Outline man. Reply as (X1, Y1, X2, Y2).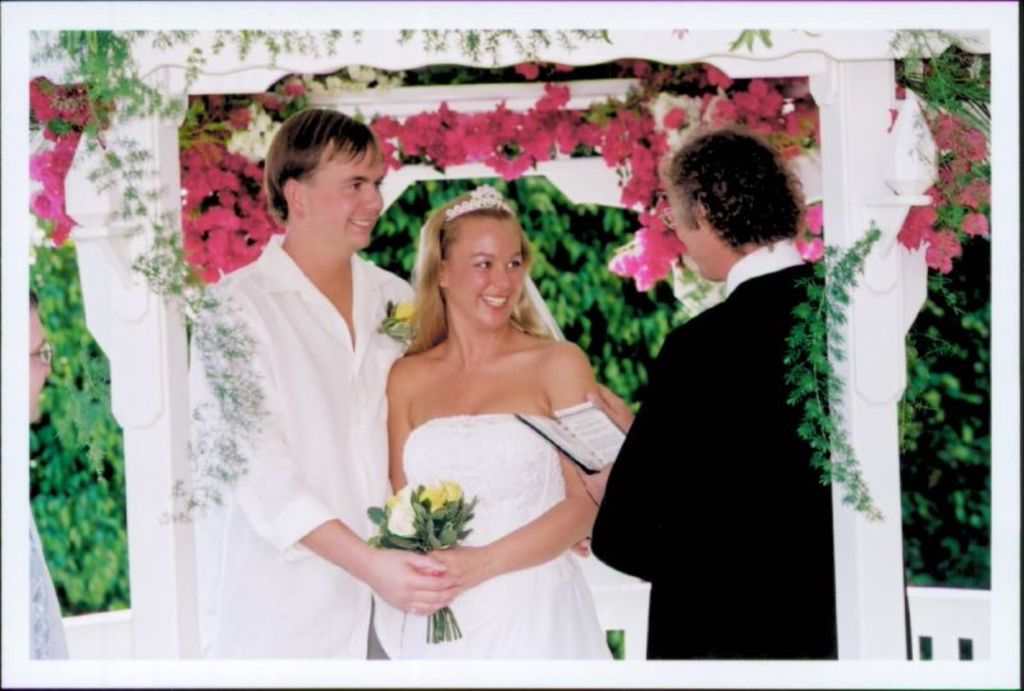
(28, 296, 69, 668).
